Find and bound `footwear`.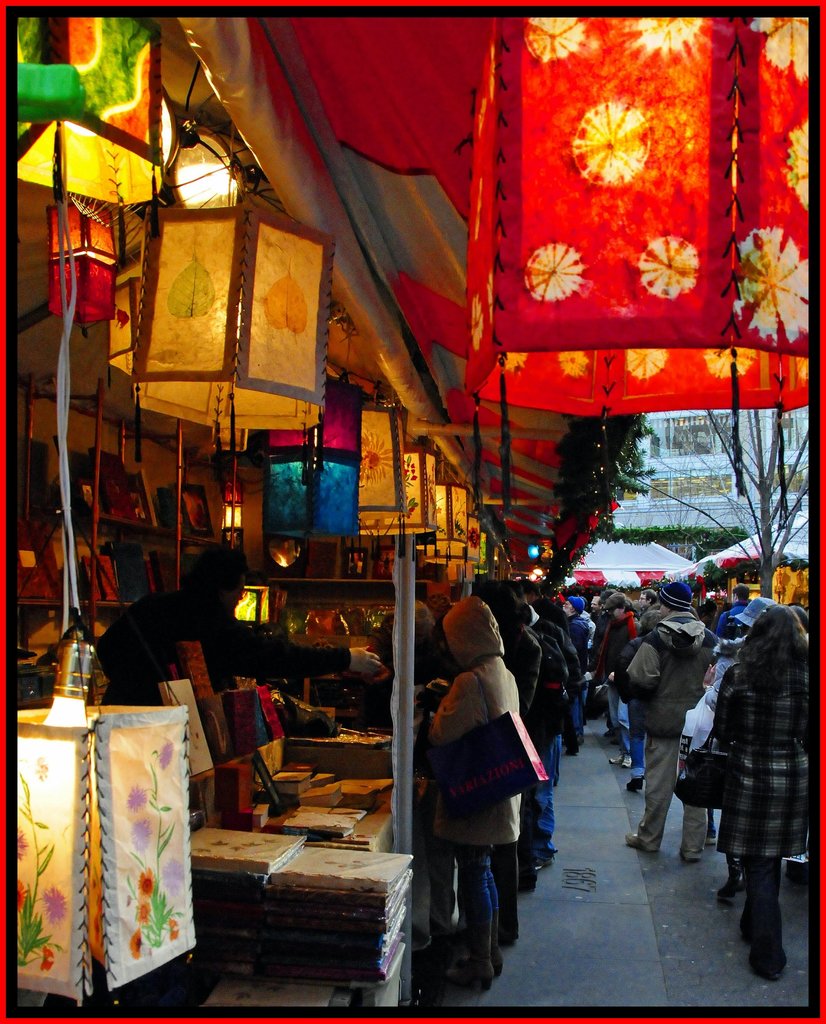
Bound: (x1=708, y1=836, x2=717, y2=847).
